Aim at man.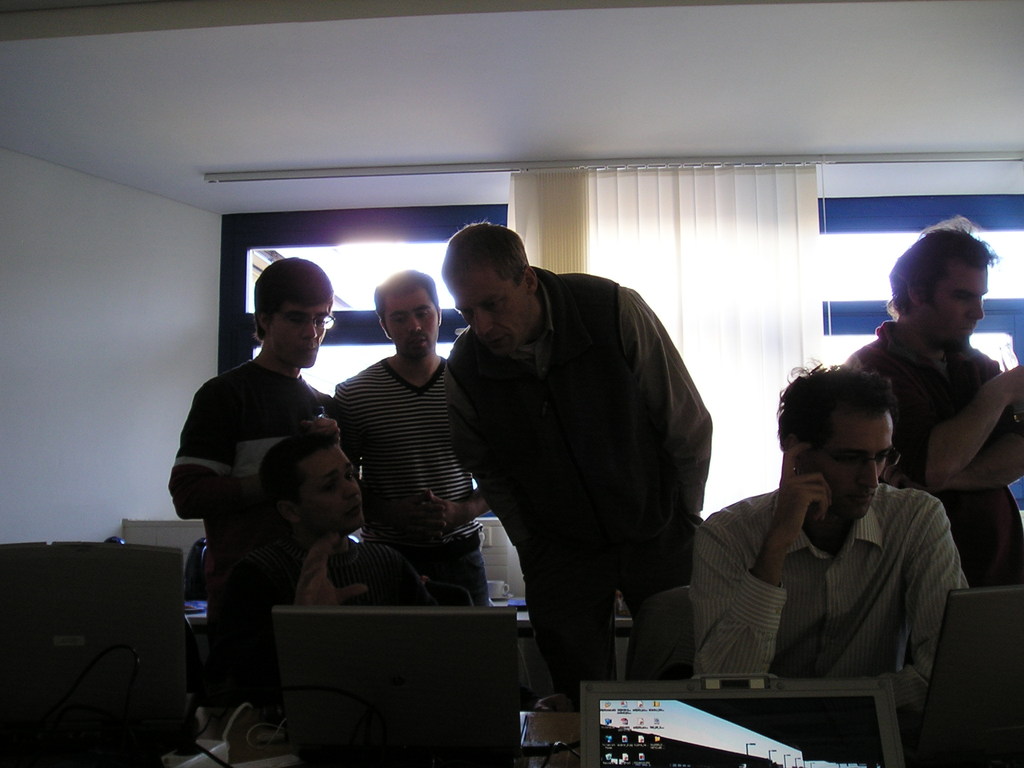
Aimed at [706,353,965,675].
